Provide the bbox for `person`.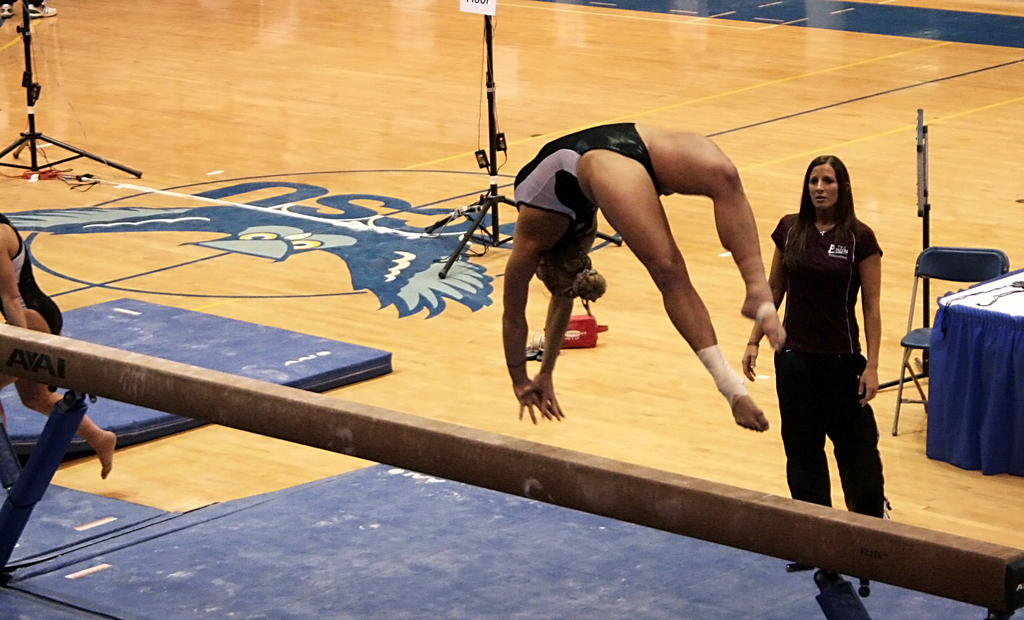
0 203 116 482.
